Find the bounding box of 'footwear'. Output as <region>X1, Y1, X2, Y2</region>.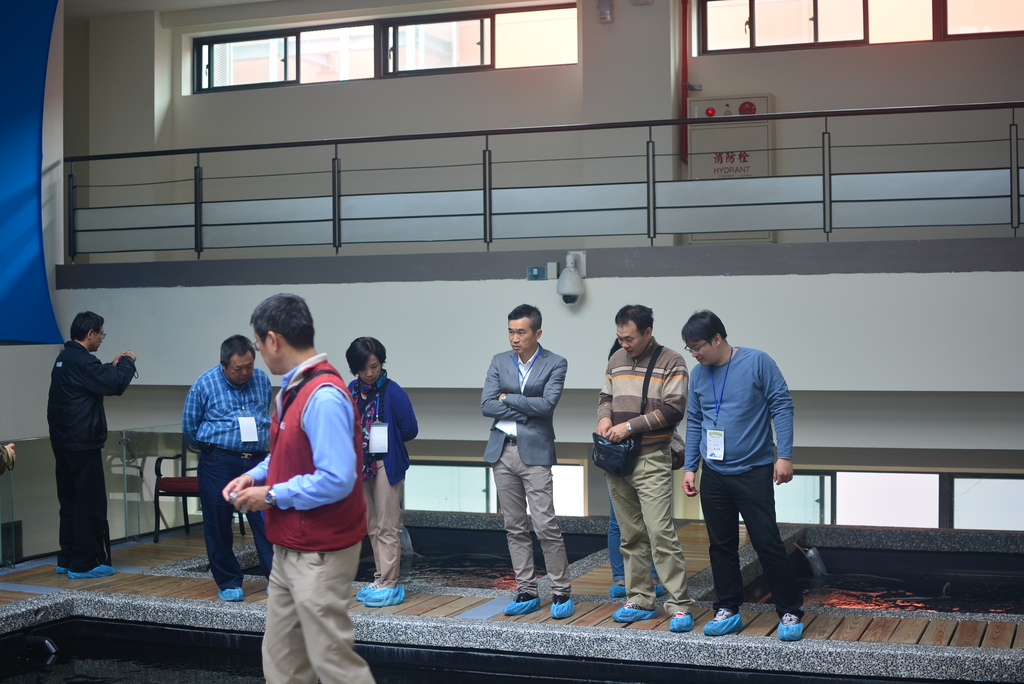
<region>707, 609, 744, 634</region>.
